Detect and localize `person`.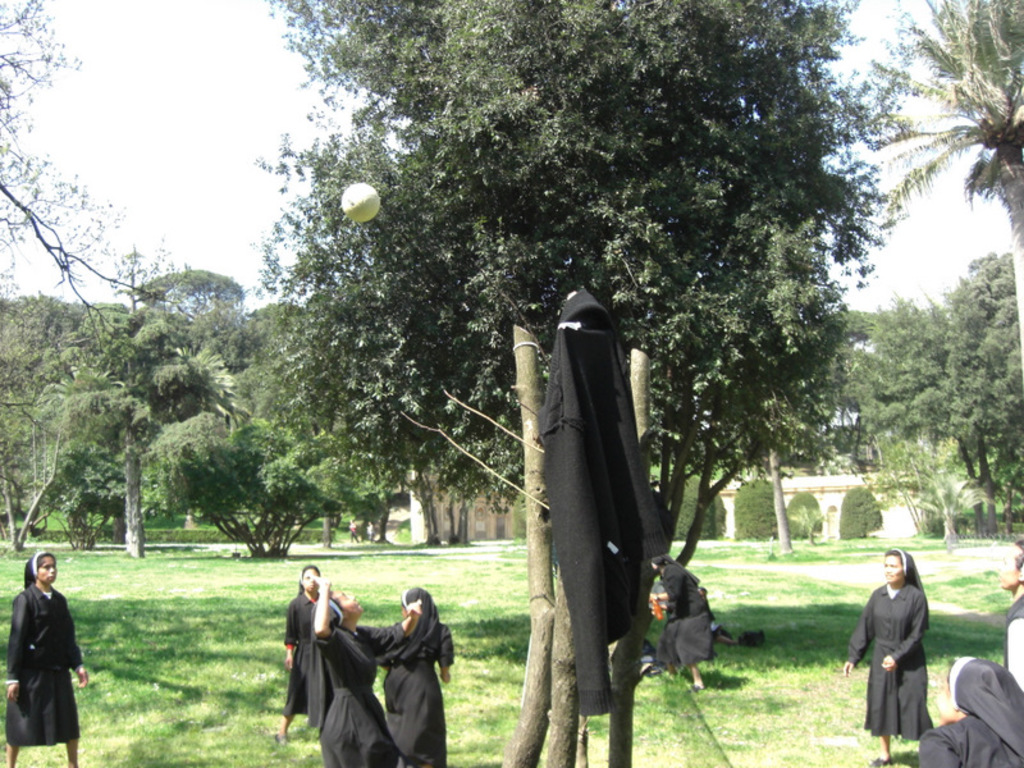
Localized at [x1=307, y1=575, x2=422, y2=767].
